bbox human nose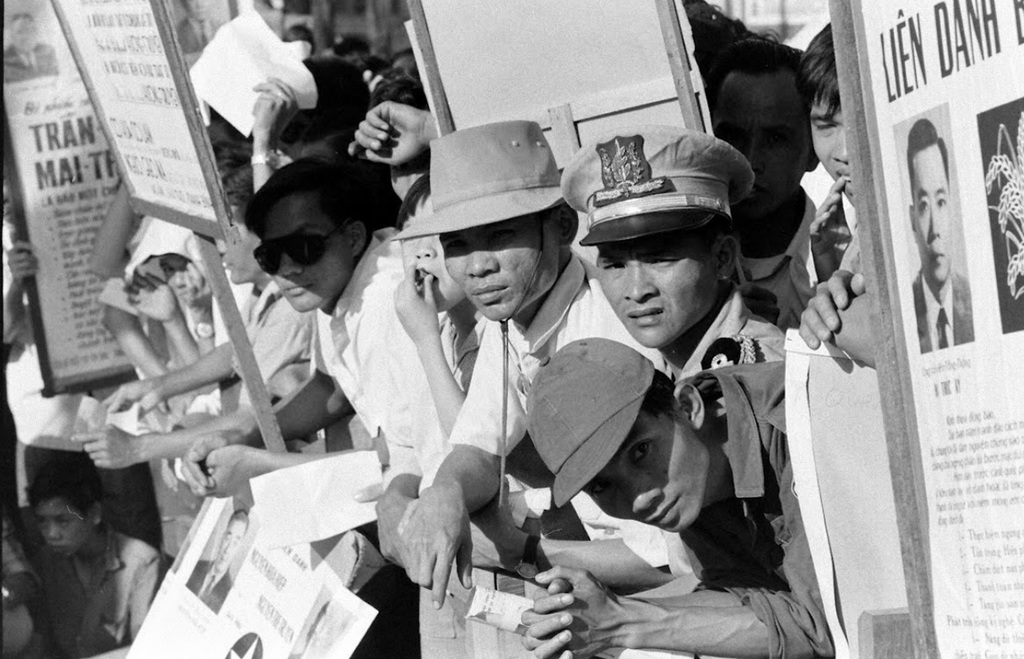
[464,237,501,279]
